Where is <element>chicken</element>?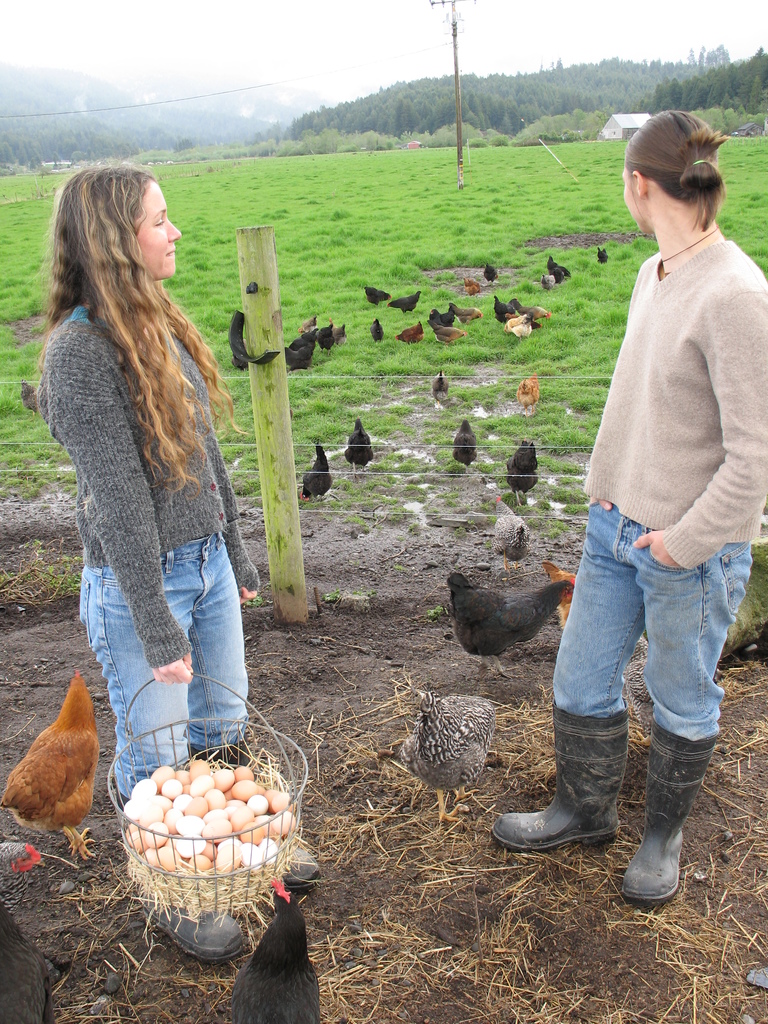
364/285/392/306.
